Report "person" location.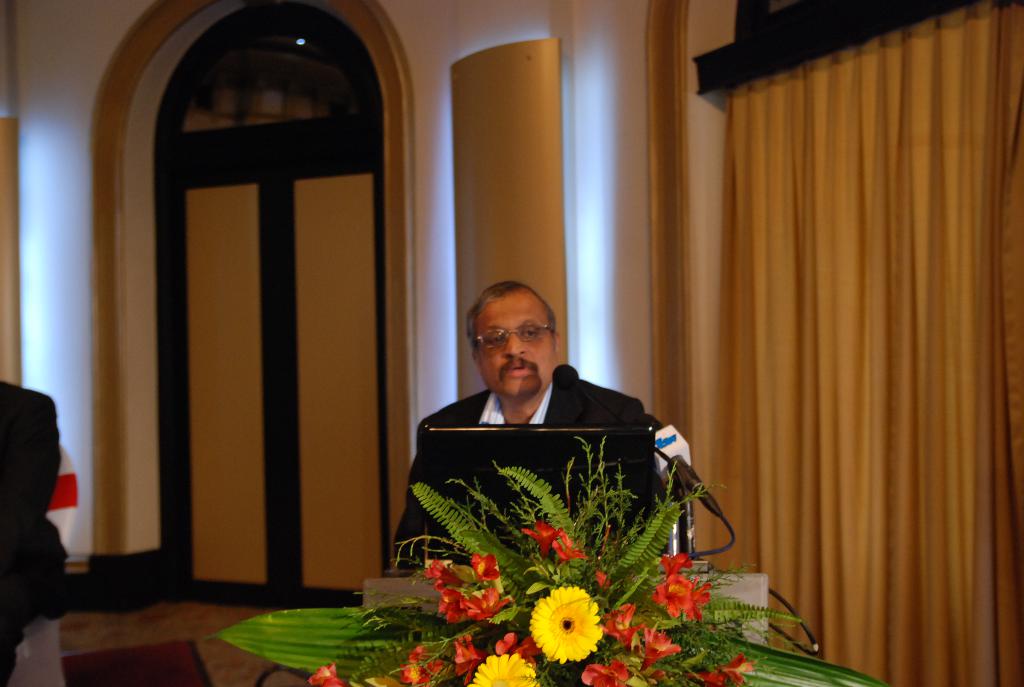
Report: (390,275,678,572).
